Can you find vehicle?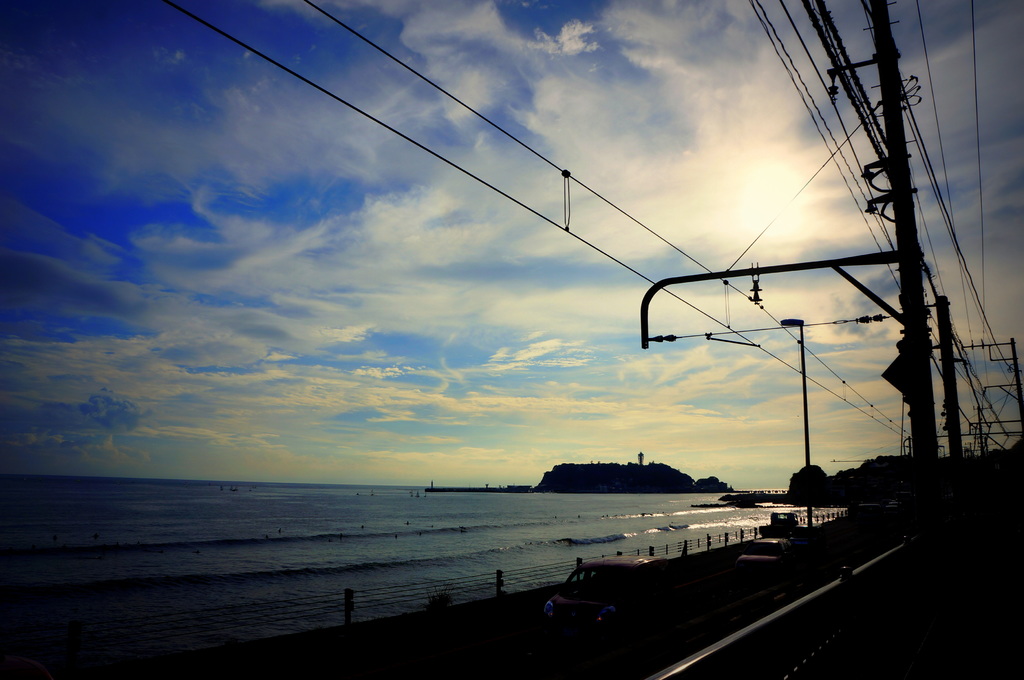
Yes, bounding box: {"left": 726, "top": 538, "right": 796, "bottom": 574}.
